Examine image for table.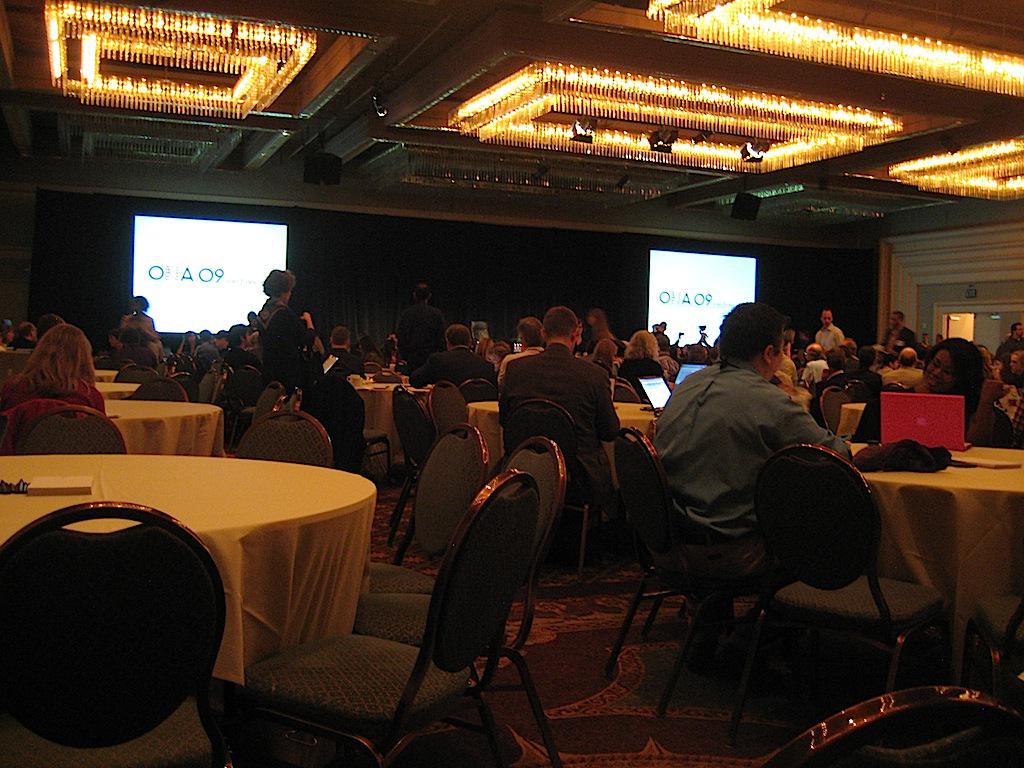
Examination result: region(855, 420, 1023, 715).
